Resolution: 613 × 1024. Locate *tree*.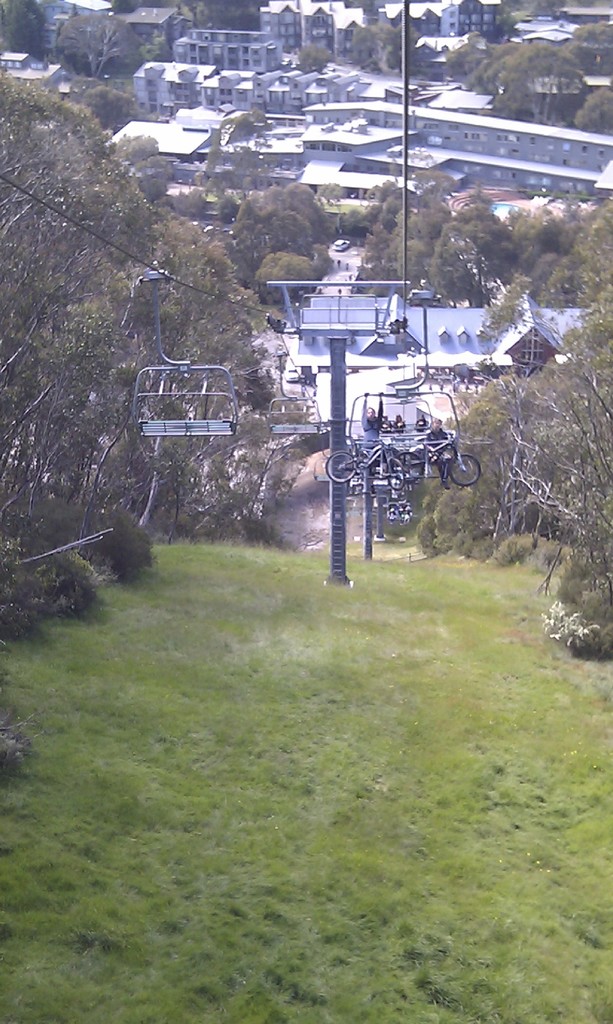
bbox=(507, 204, 564, 305).
